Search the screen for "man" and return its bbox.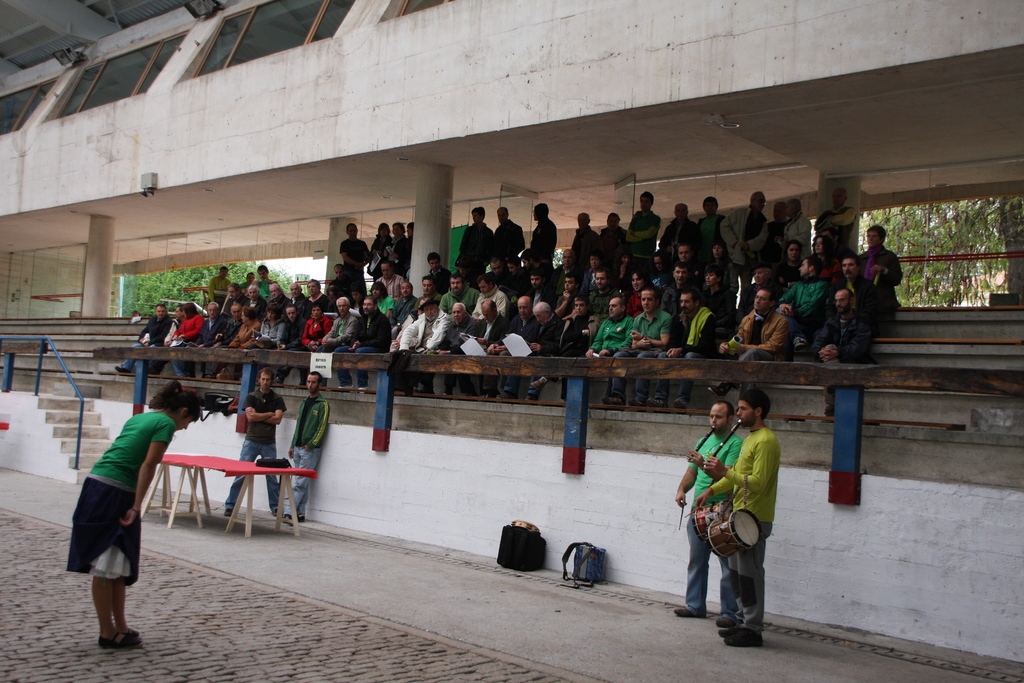
Found: [772, 195, 817, 255].
